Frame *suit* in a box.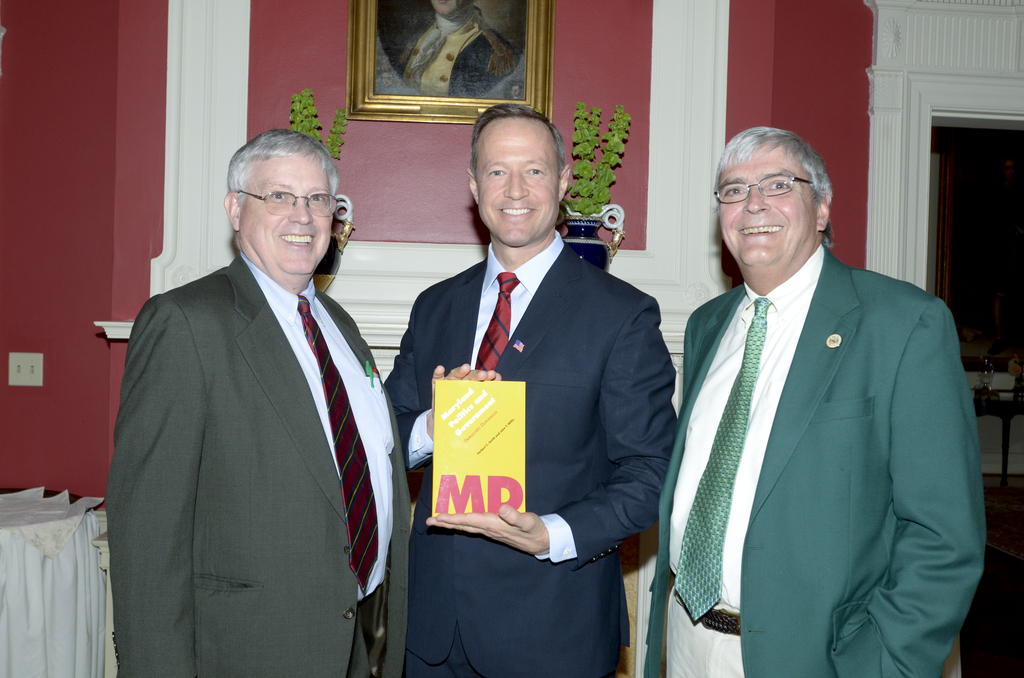
(102,141,397,671).
